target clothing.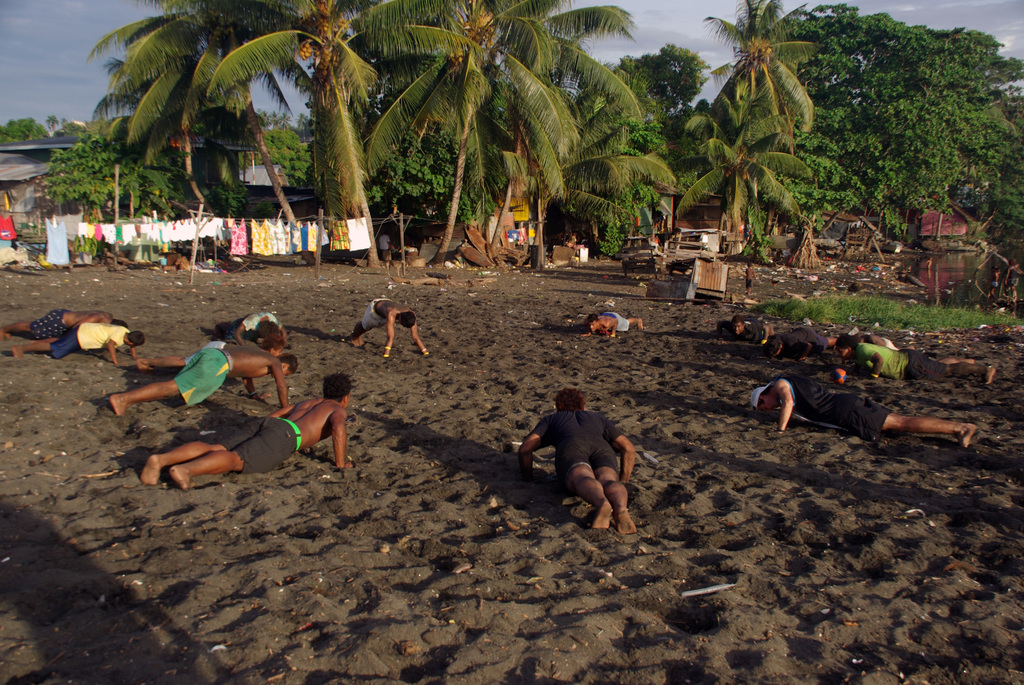
Target region: (607, 304, 632, 329).
